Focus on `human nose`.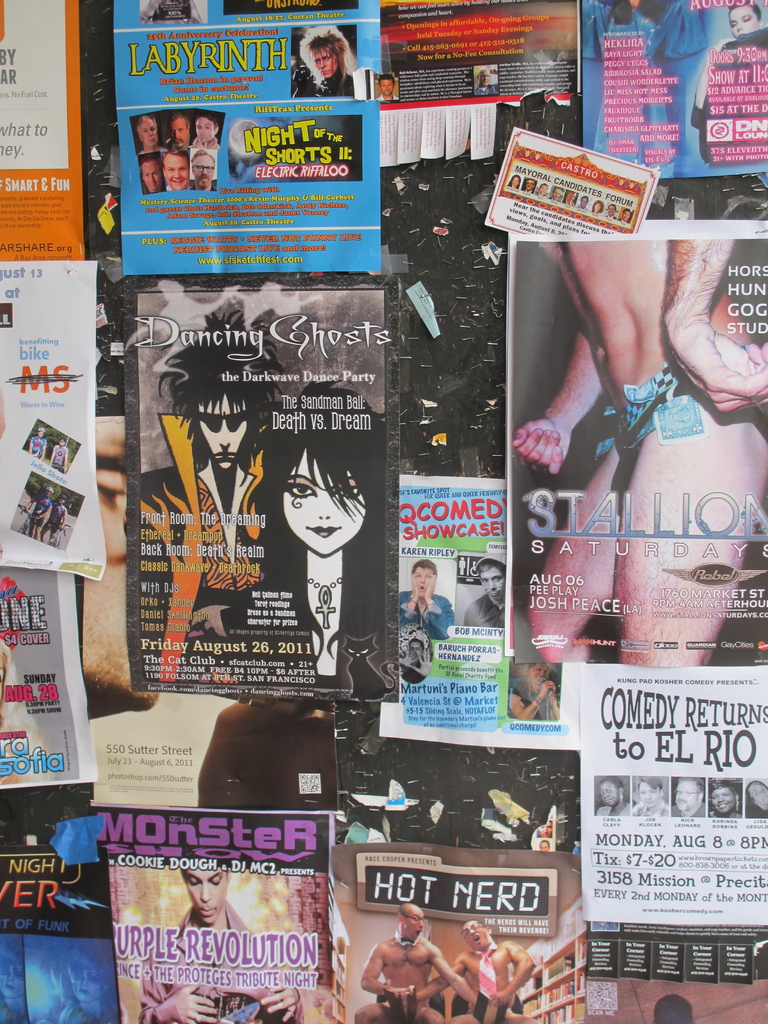
Focused at <box>383,84,387,92</box>.
